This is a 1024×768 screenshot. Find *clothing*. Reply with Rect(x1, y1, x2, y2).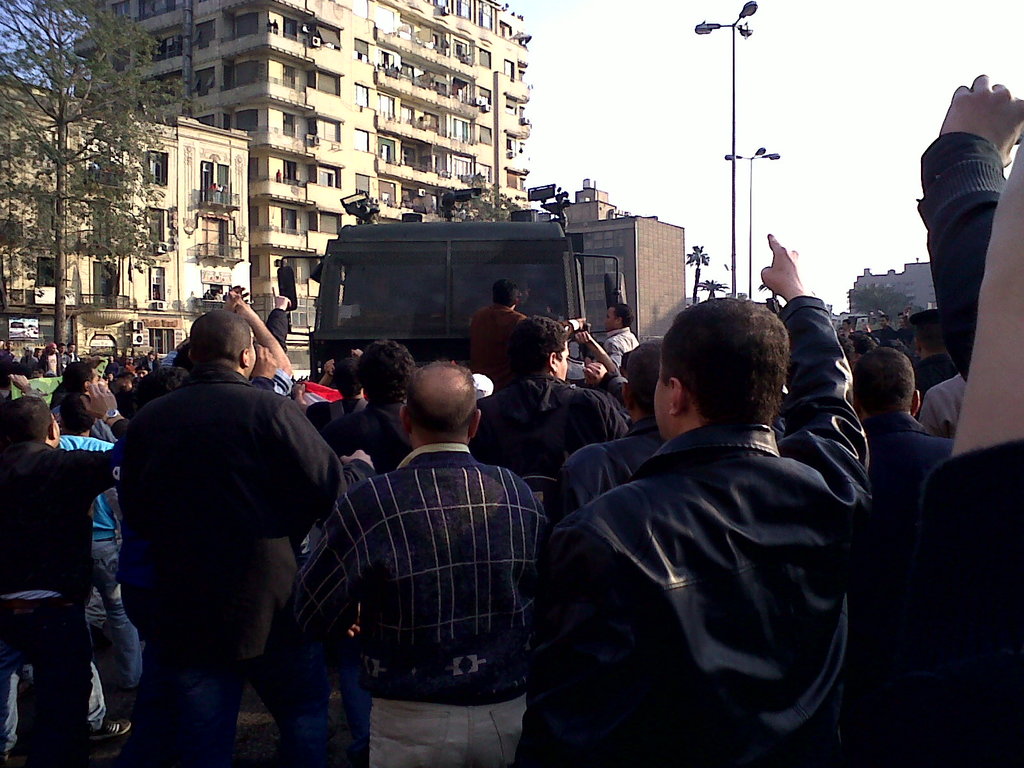
Rect(598, 328, 635, 379).
